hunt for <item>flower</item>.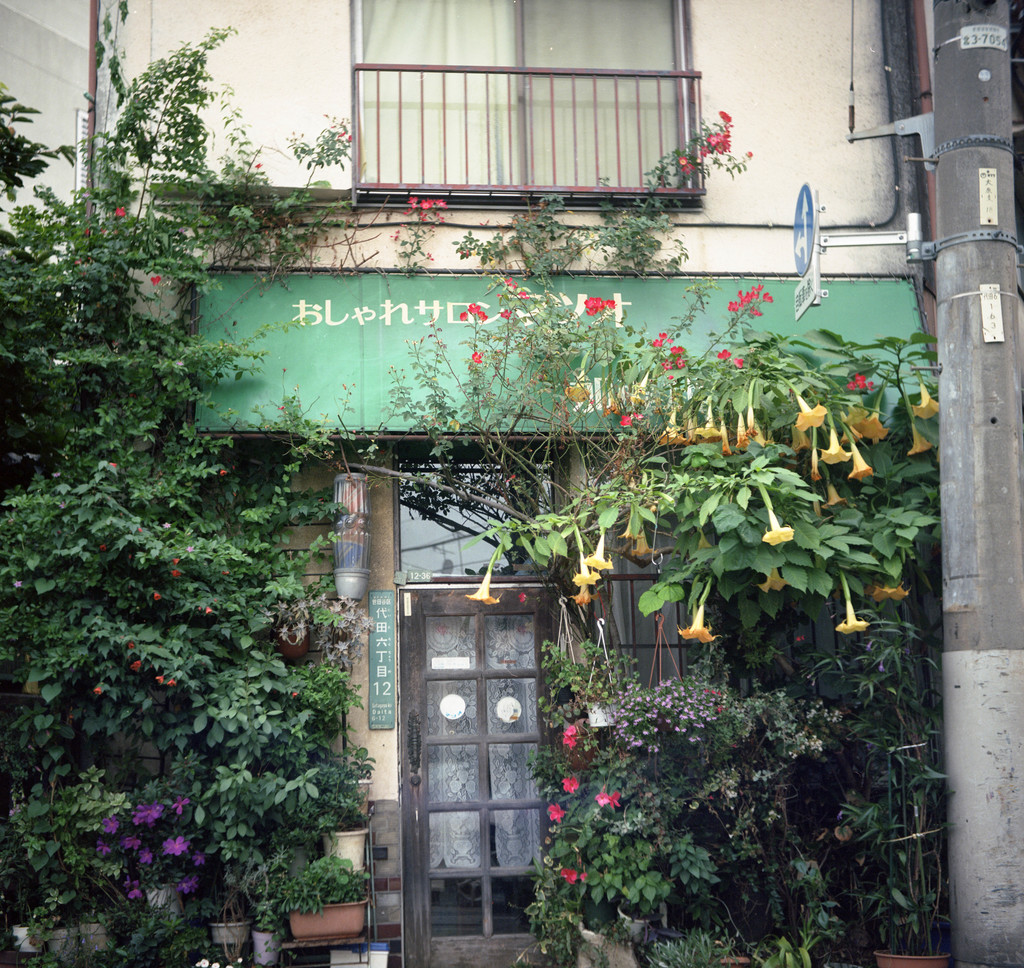
Hunted down at (left=571, top=561, right=597, bottom=587).
